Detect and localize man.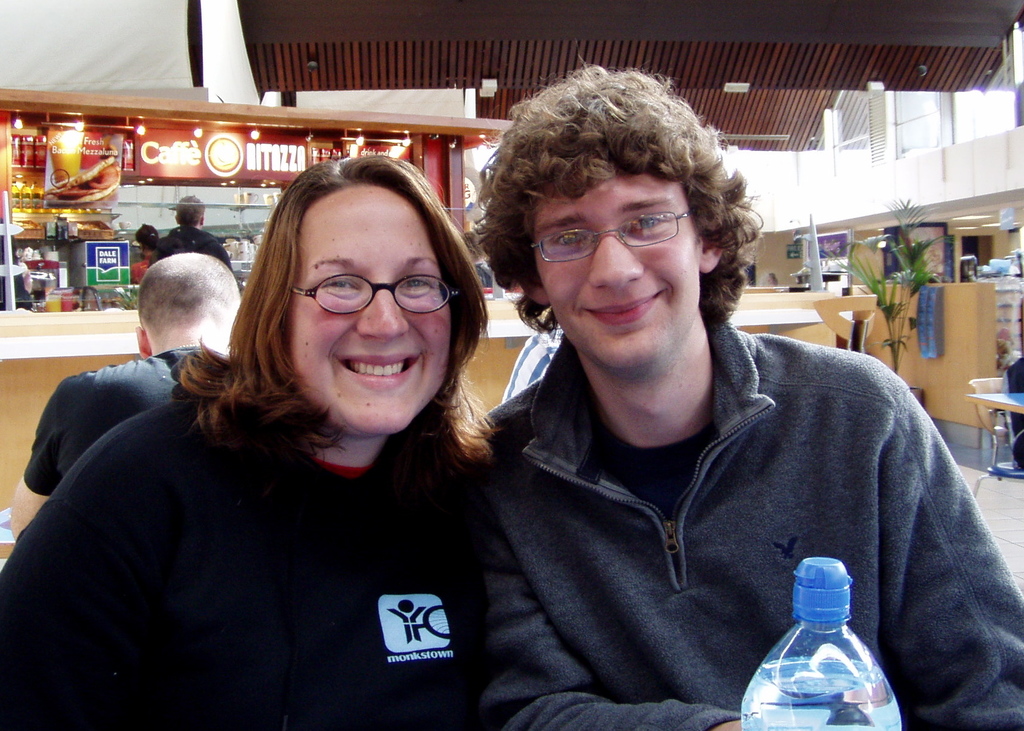
Localized at <box>150,192,236,272</box>.
